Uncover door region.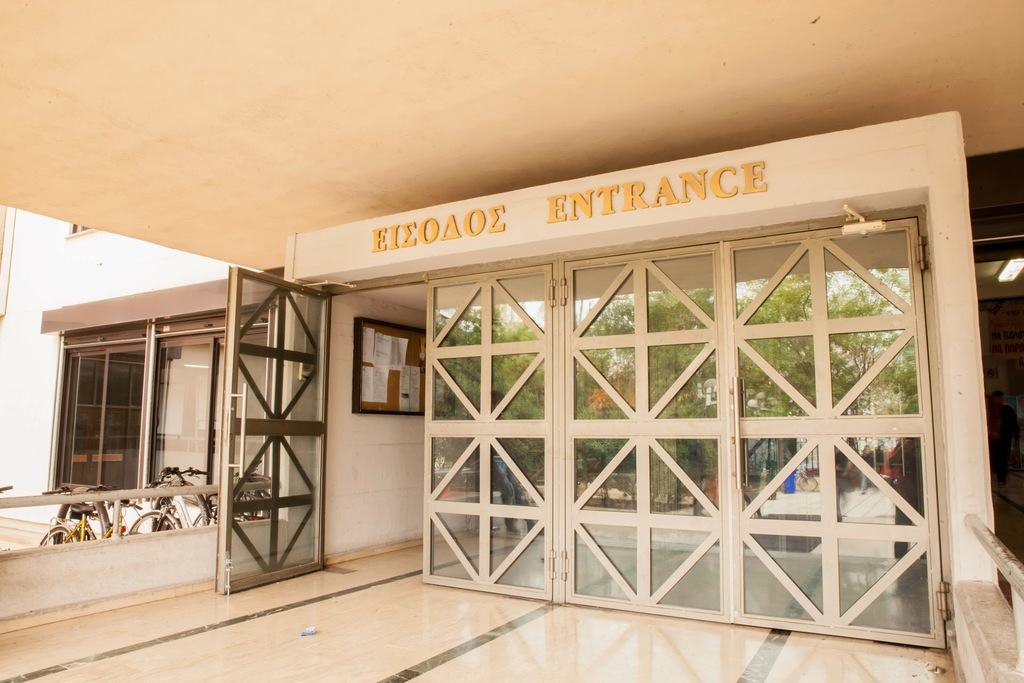
Uncovered: l=217, t=268, r=326, b=595.
